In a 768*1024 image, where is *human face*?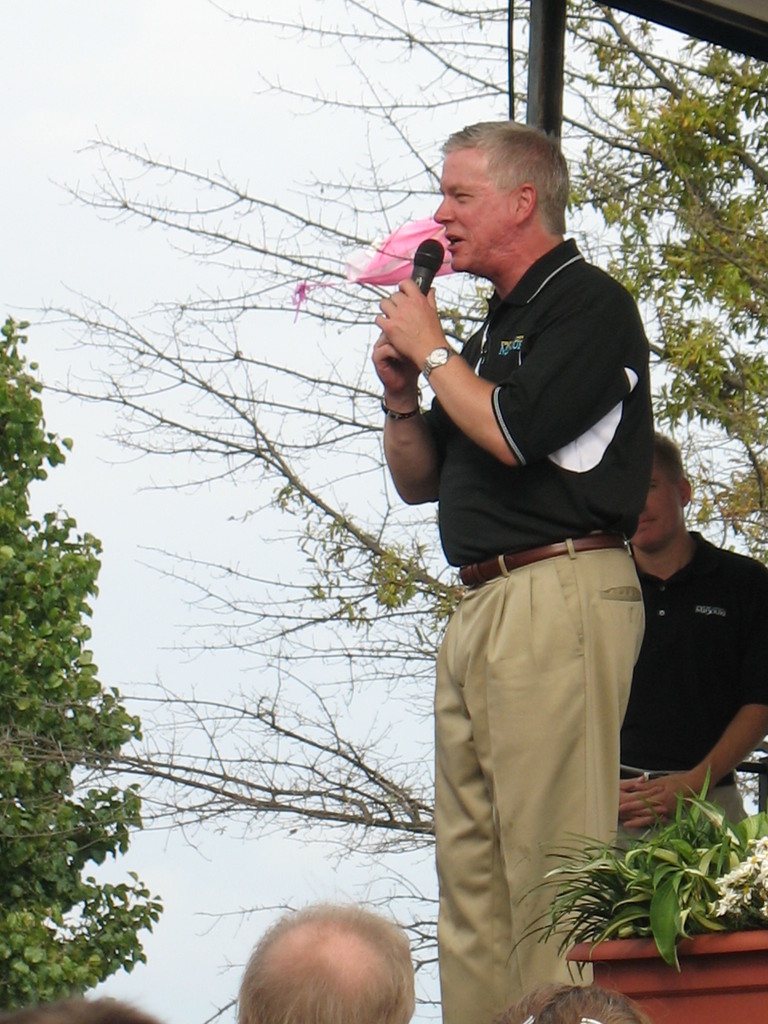
[632, 457, 681, 552].
